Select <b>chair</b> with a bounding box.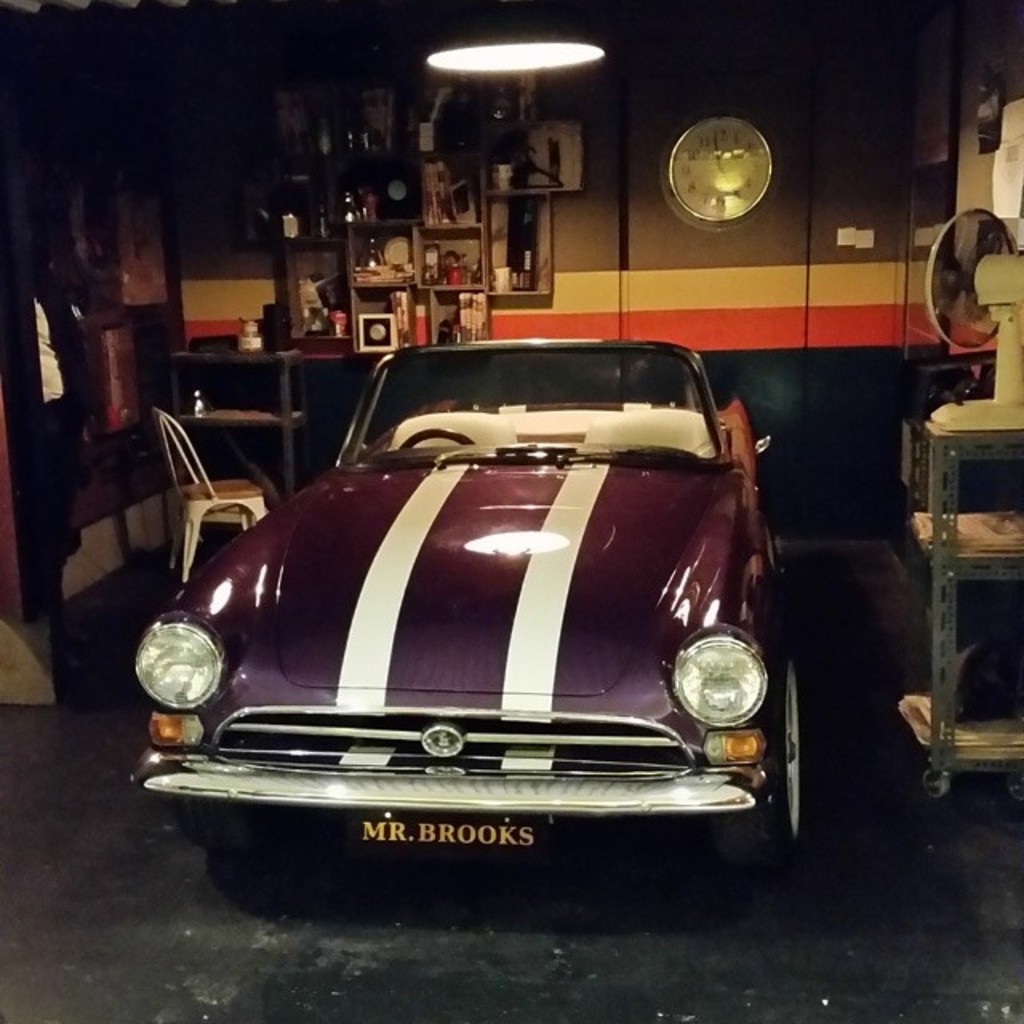
139/405/275/579.
